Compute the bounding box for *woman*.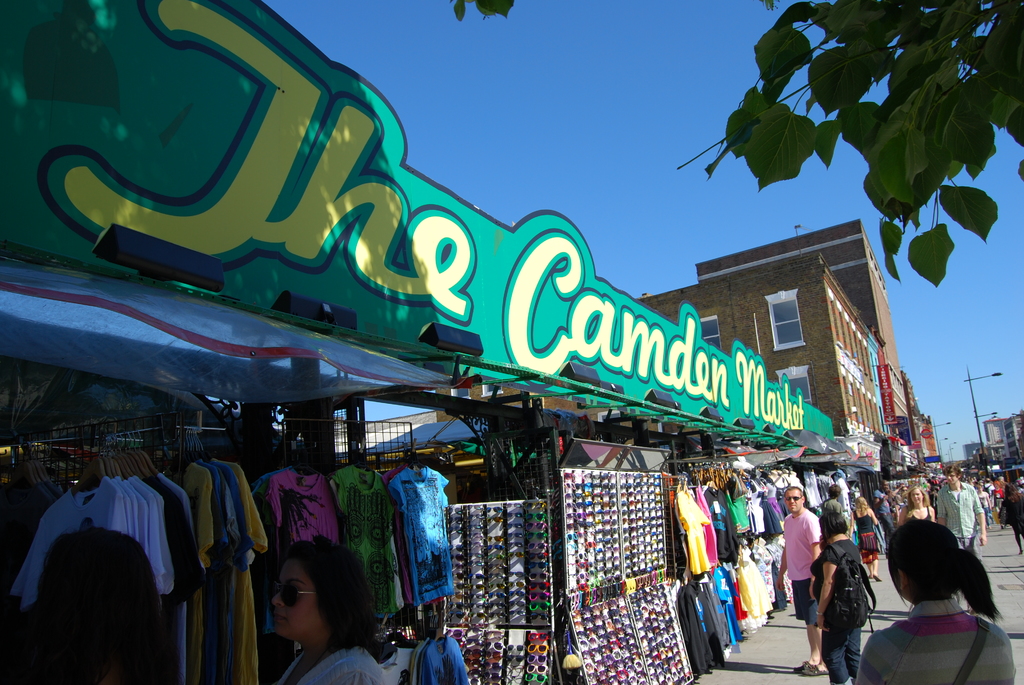
{"left": 232, "top": 537, "right": 372, "bottom": 679}.
